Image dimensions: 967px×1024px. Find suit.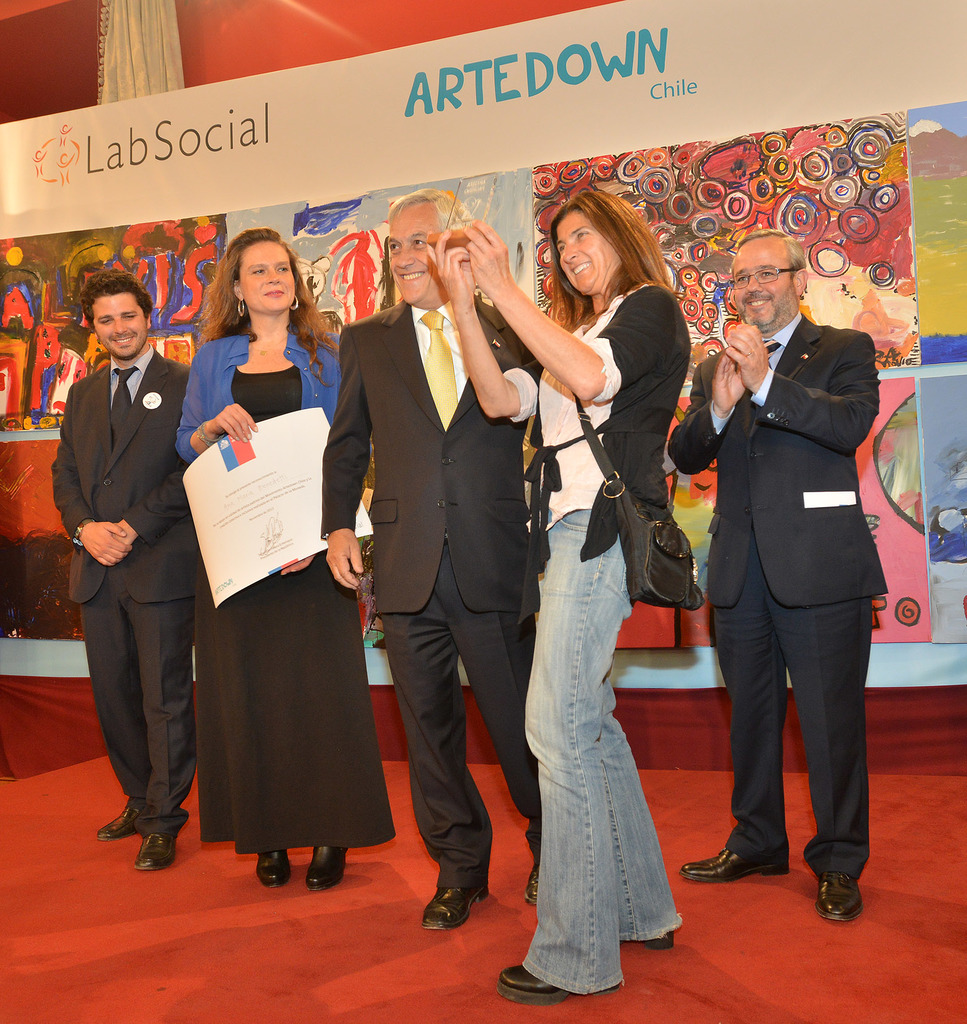
x1=711, y1=221, x2=897, y2=910.
